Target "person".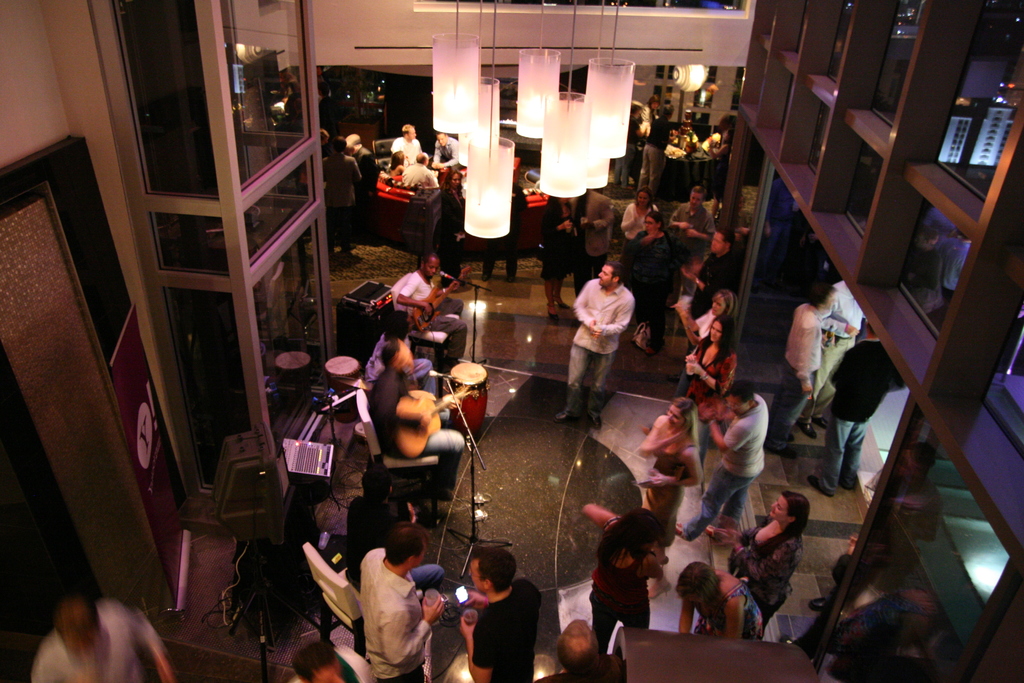
Target region: box(288, 637, 373, 682).
